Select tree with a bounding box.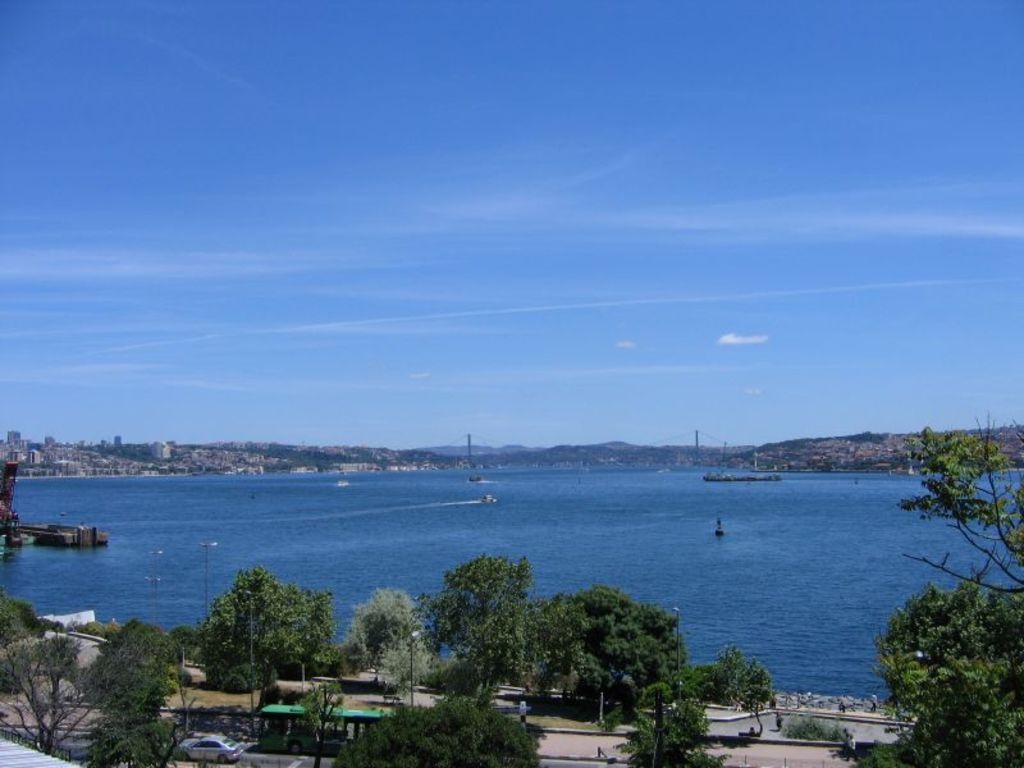
398, 556, 536, 685.
